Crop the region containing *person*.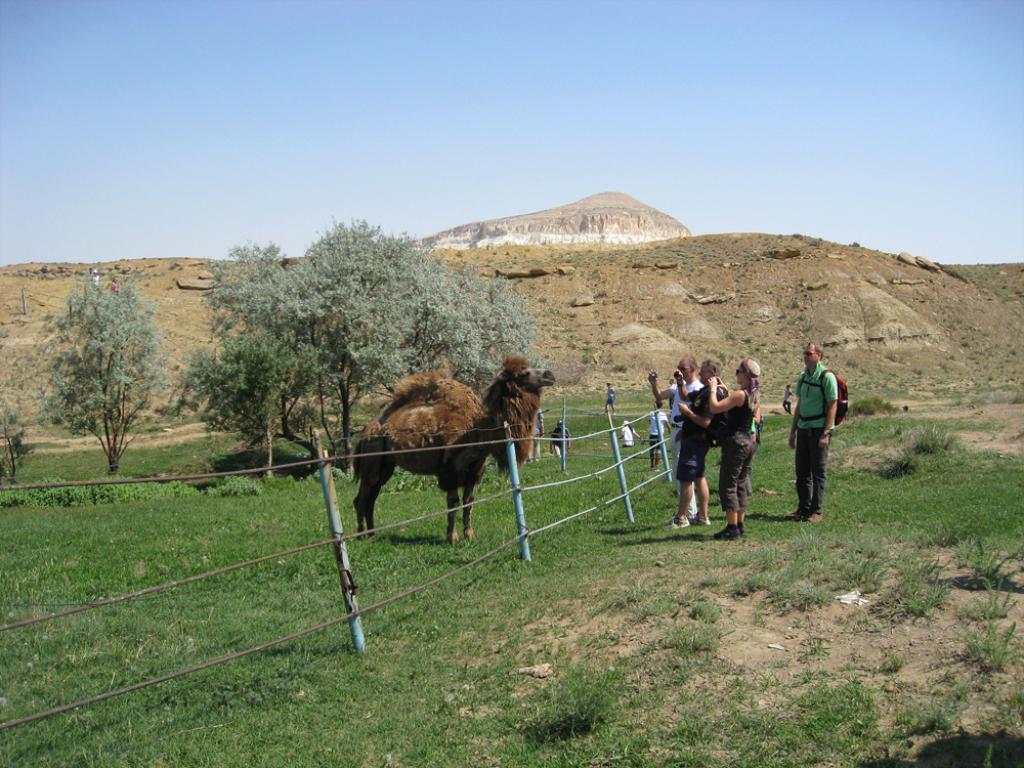
Crop region: (782, 345, 831, 523).
